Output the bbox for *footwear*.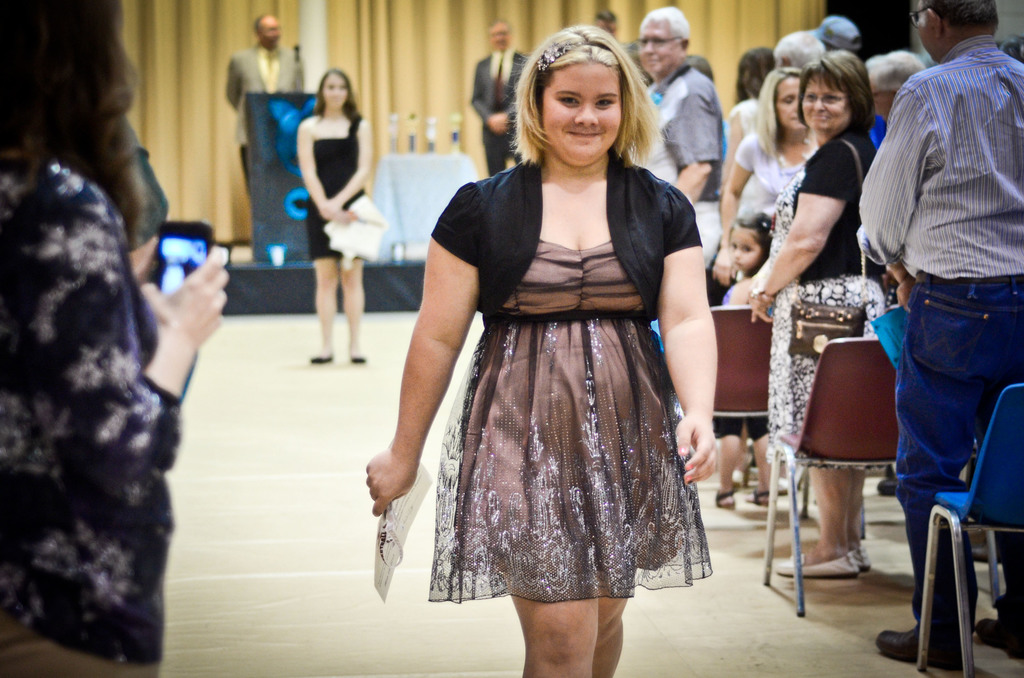
x1=977, y1=608, x2=1023, y2=663.
